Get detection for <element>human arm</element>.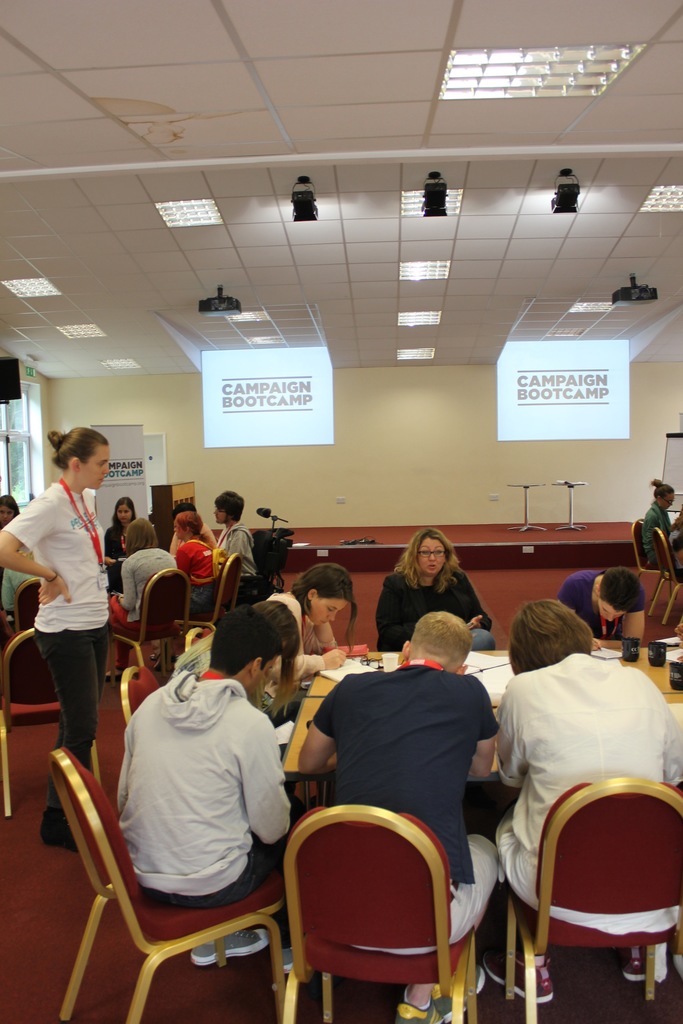
Detection: <region>642, 511, 663, 566</region>.
